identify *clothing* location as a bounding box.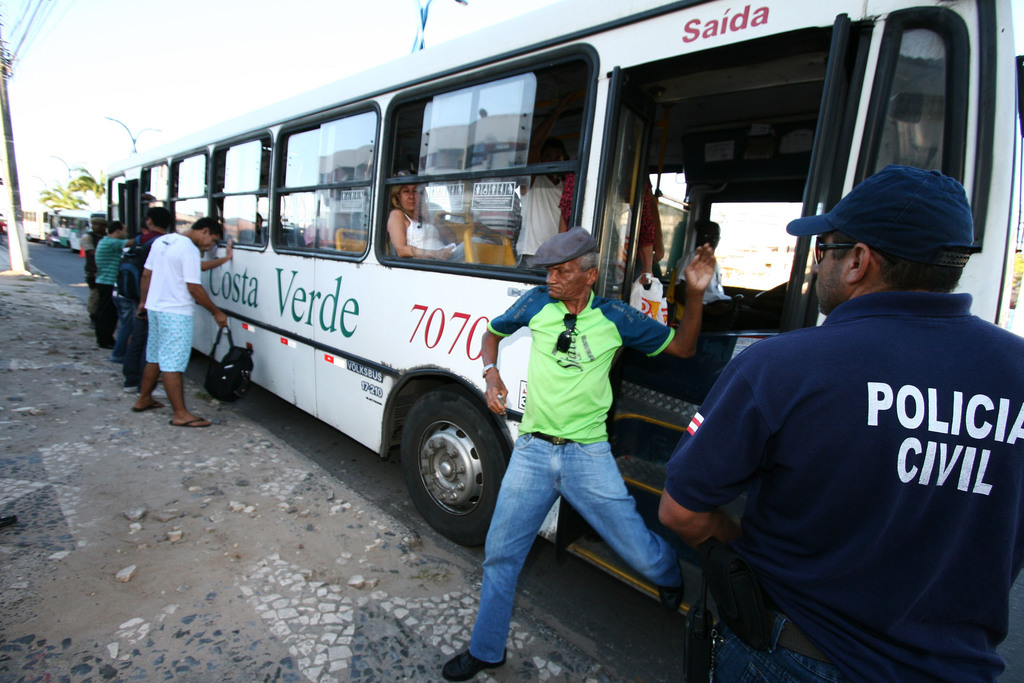
(555, 169, 667, 276).
